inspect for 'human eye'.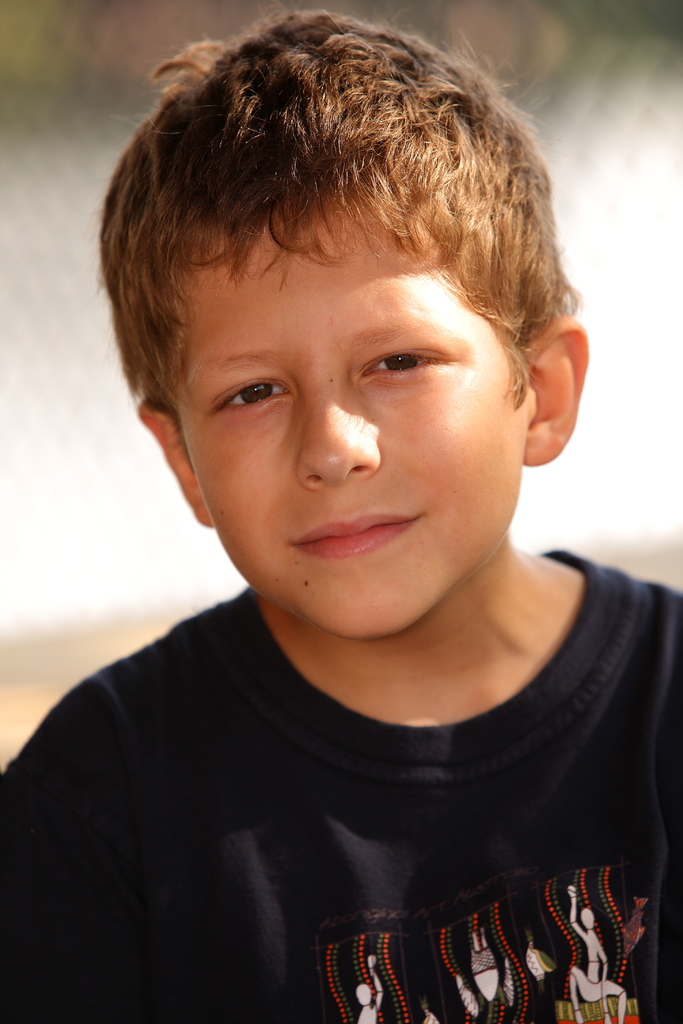
Inspection: 211 378 299 413.
